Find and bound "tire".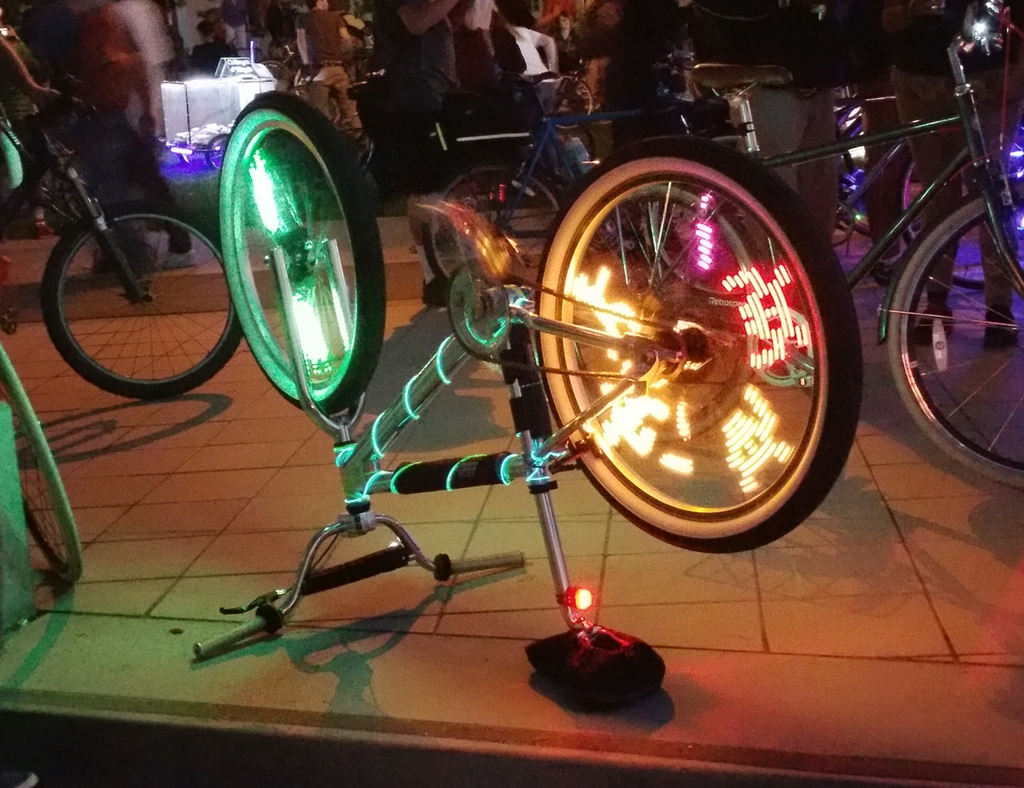
Bound: <bbox>900, 159, 1018, 288</bbox>.
